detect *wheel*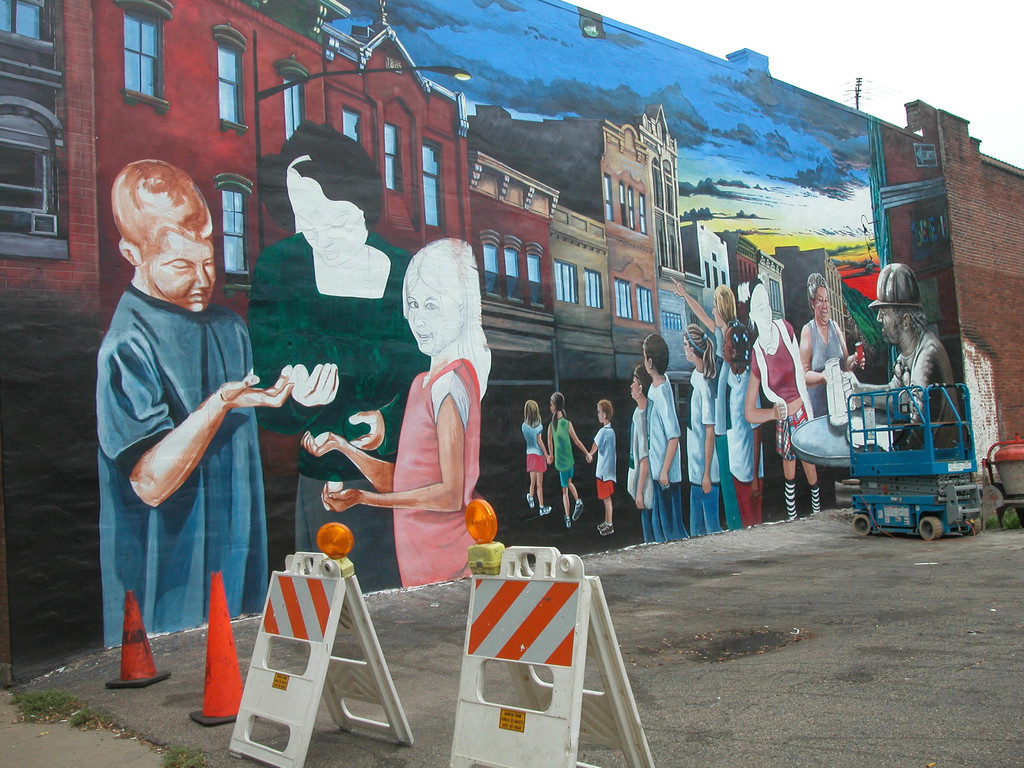
[852, 515, 873, 536]
